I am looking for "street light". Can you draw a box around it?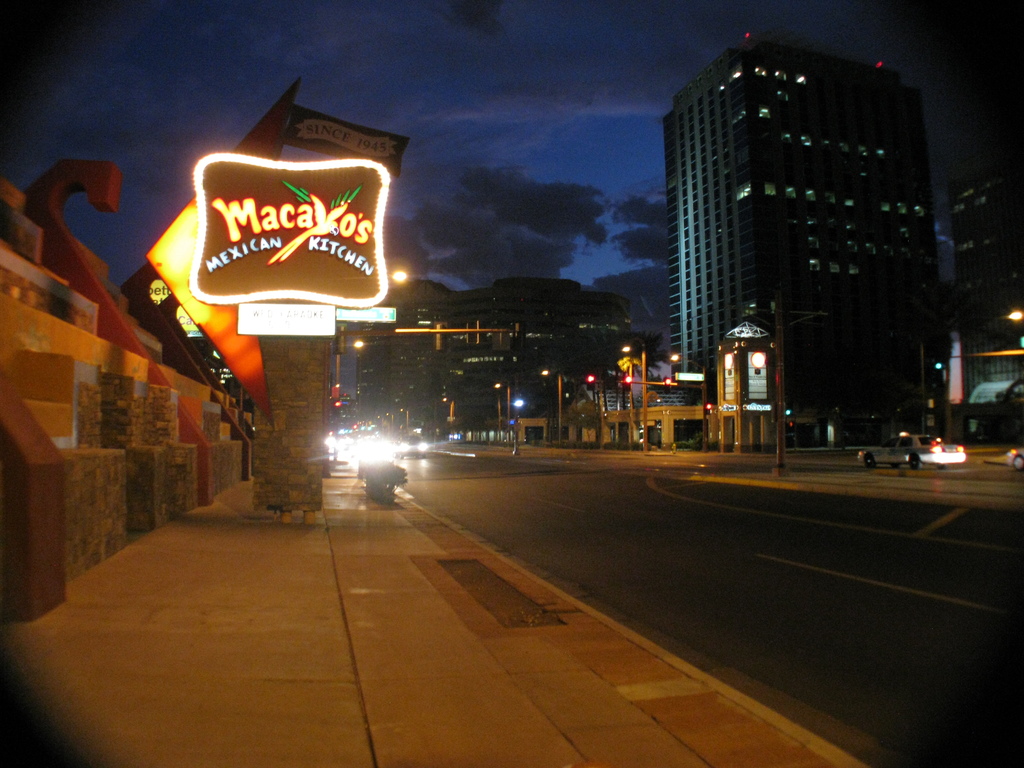
Sure, the bounding box is 333,337,366,434.
